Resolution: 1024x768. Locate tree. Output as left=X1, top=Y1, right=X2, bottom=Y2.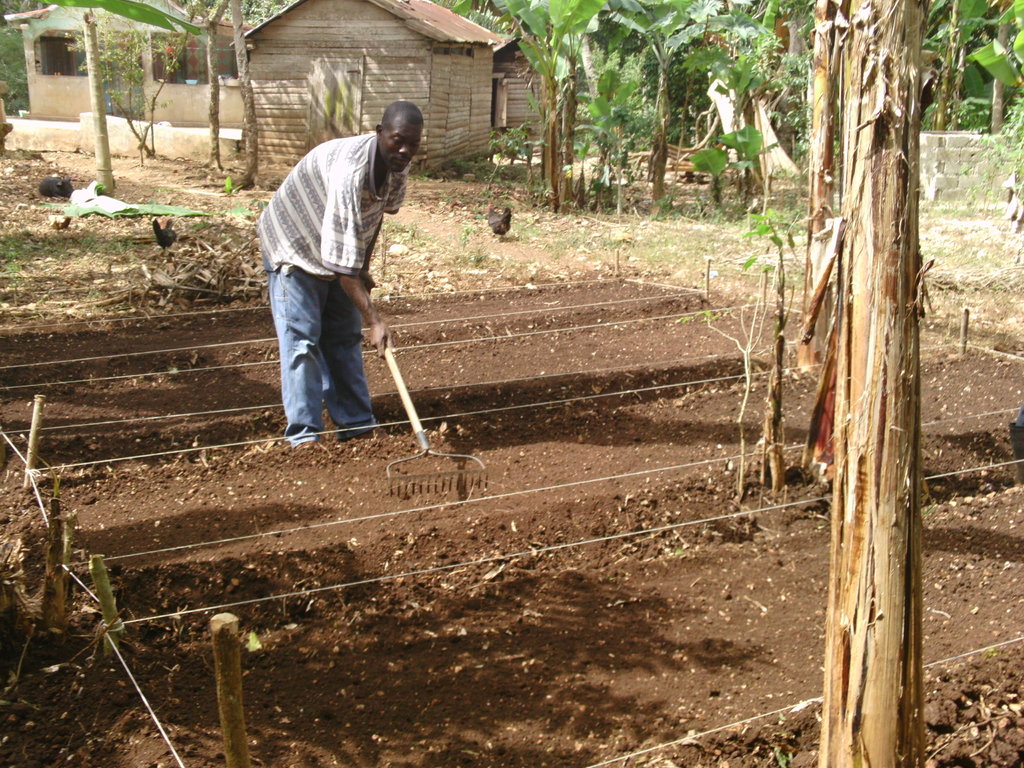
left=61, top=0, right=214, bottom=155.
